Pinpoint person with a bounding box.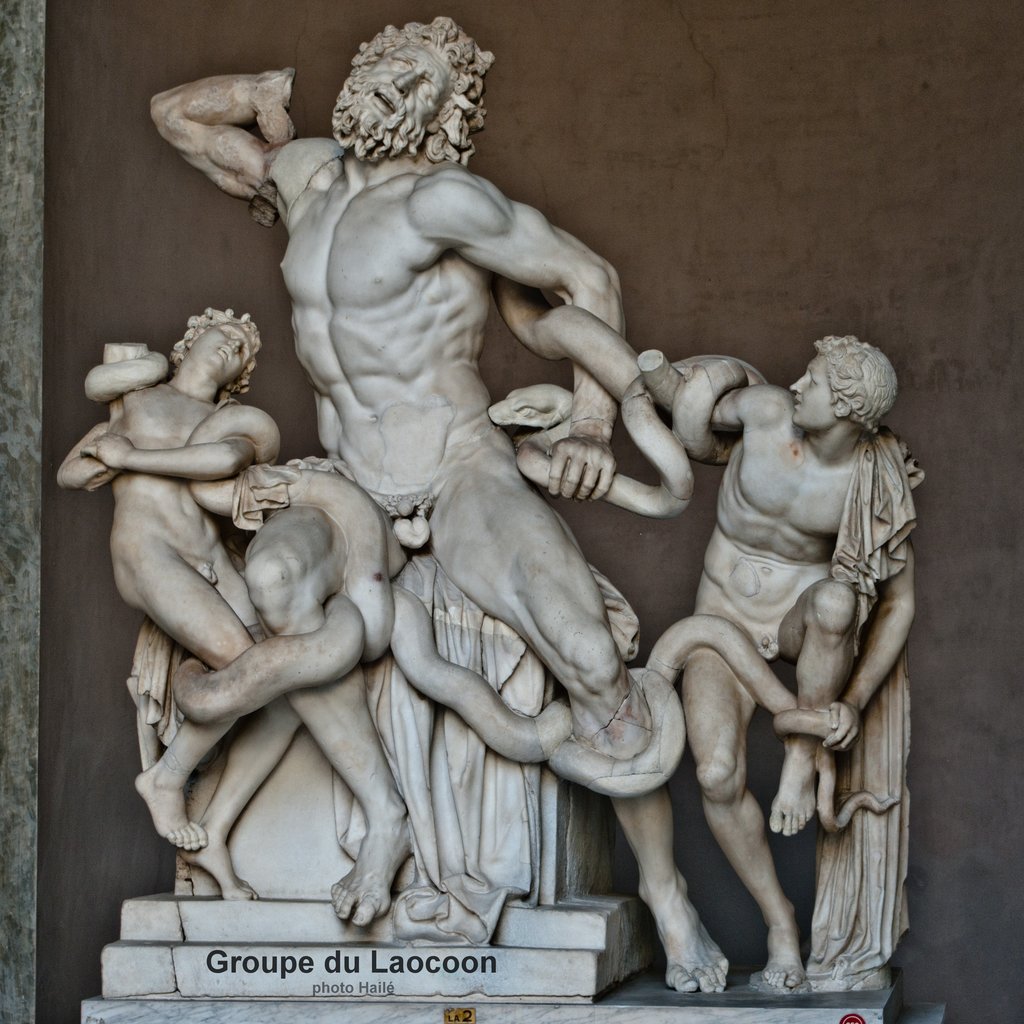
(left=56, top=306, right=312, bottom=897).
